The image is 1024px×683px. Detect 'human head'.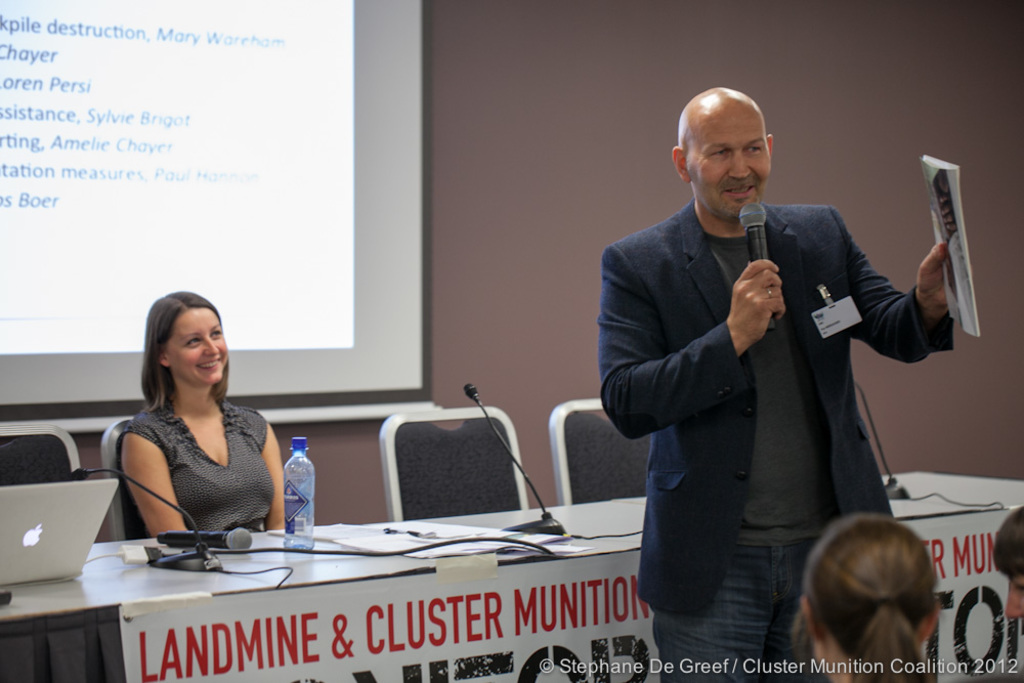
Detection: <box>992,504,1023,624</box>.
